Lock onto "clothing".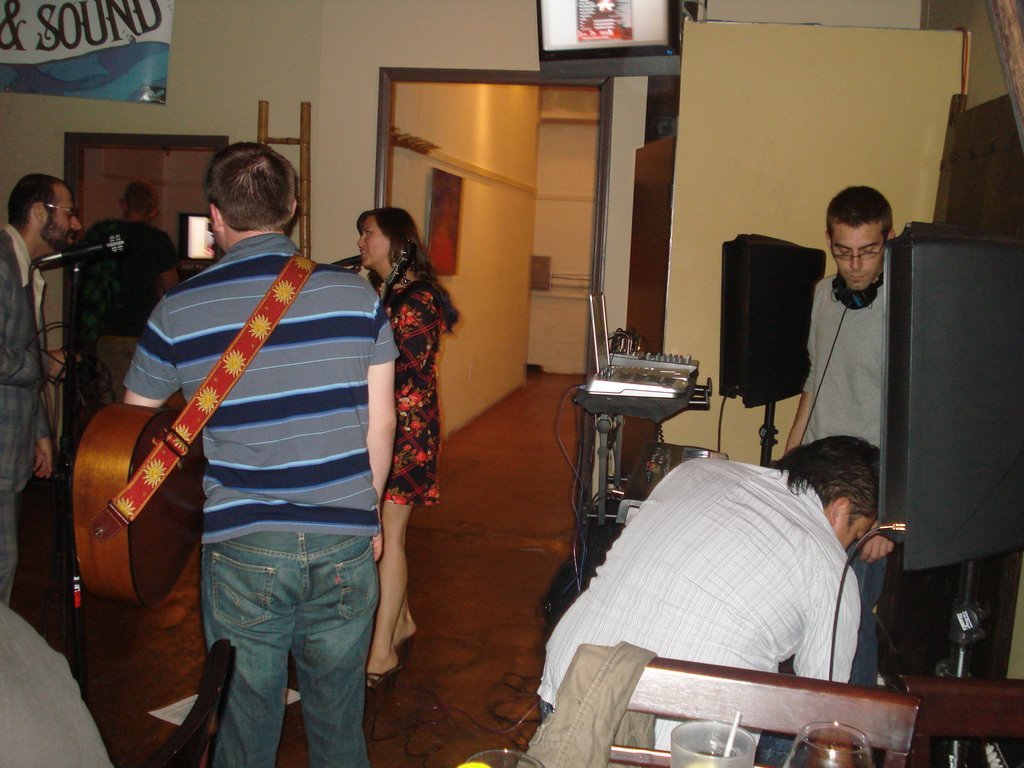
Locked: 0:608:113:767.
